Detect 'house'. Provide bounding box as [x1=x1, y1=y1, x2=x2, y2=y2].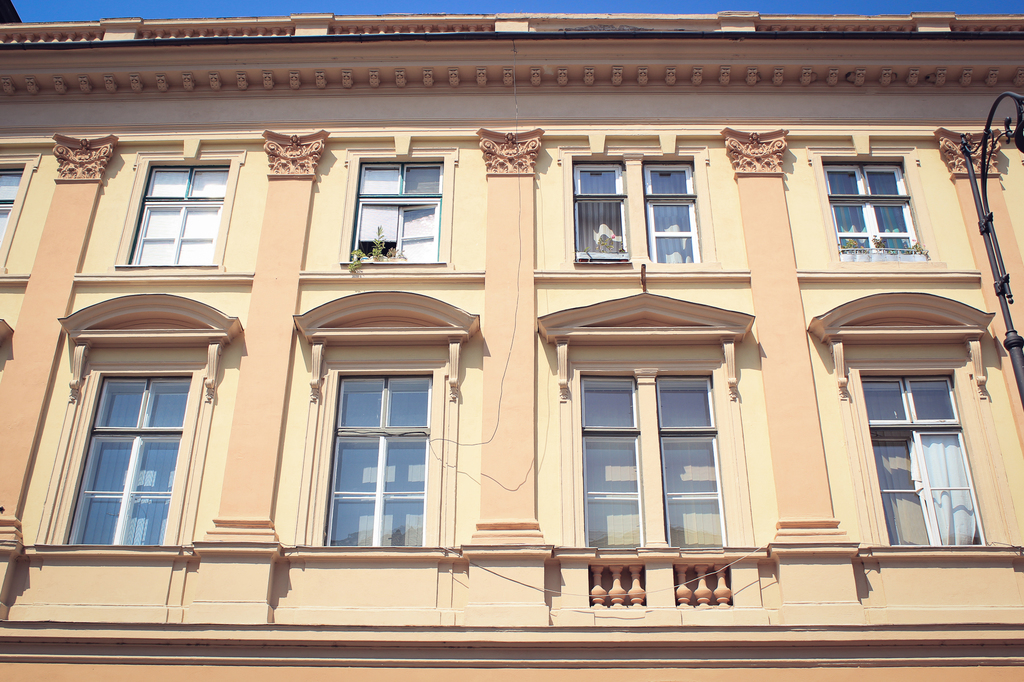
[x1=0, y1=0, x2=1019, y2=681].
